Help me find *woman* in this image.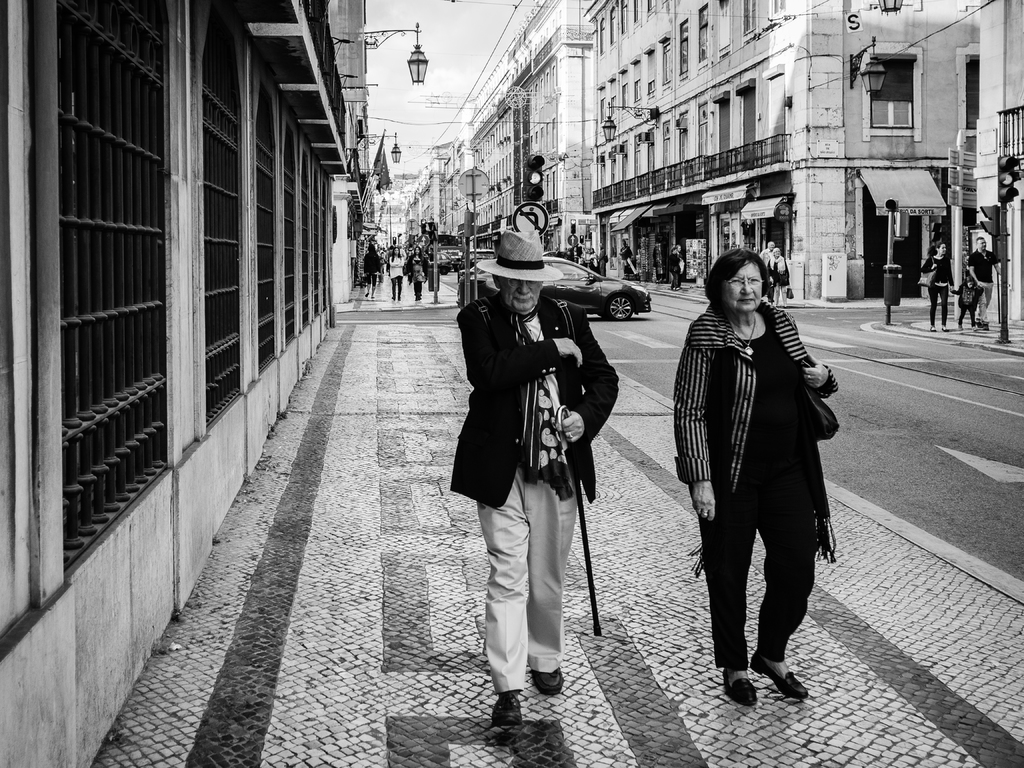
Found it: box=[677, 238, 835, 727].
